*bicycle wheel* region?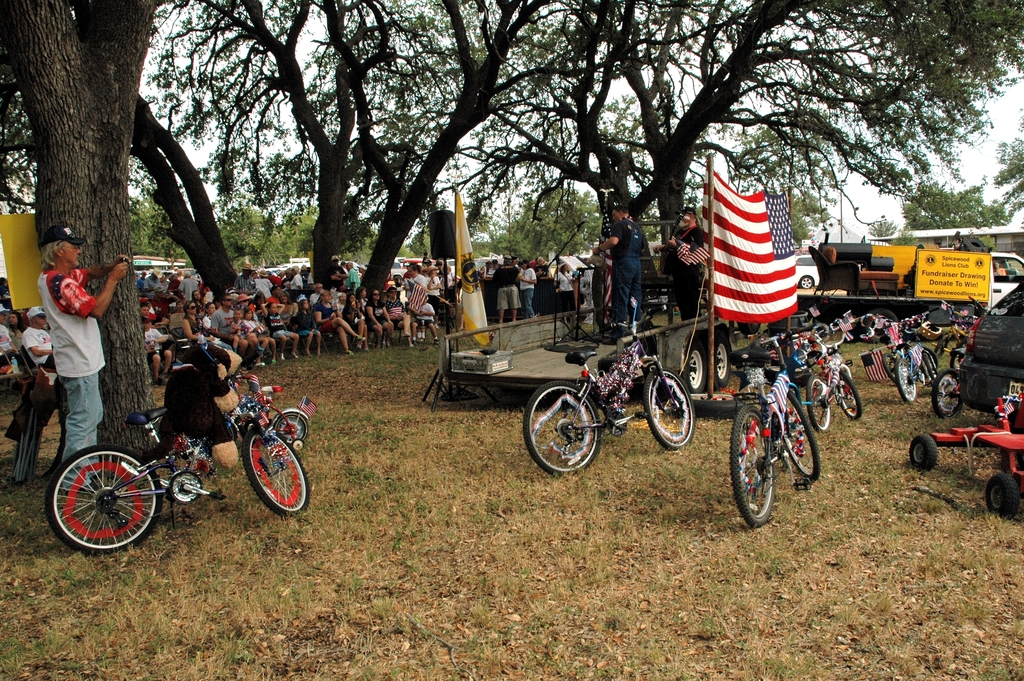
l=244, t=427, r=311, b=519
